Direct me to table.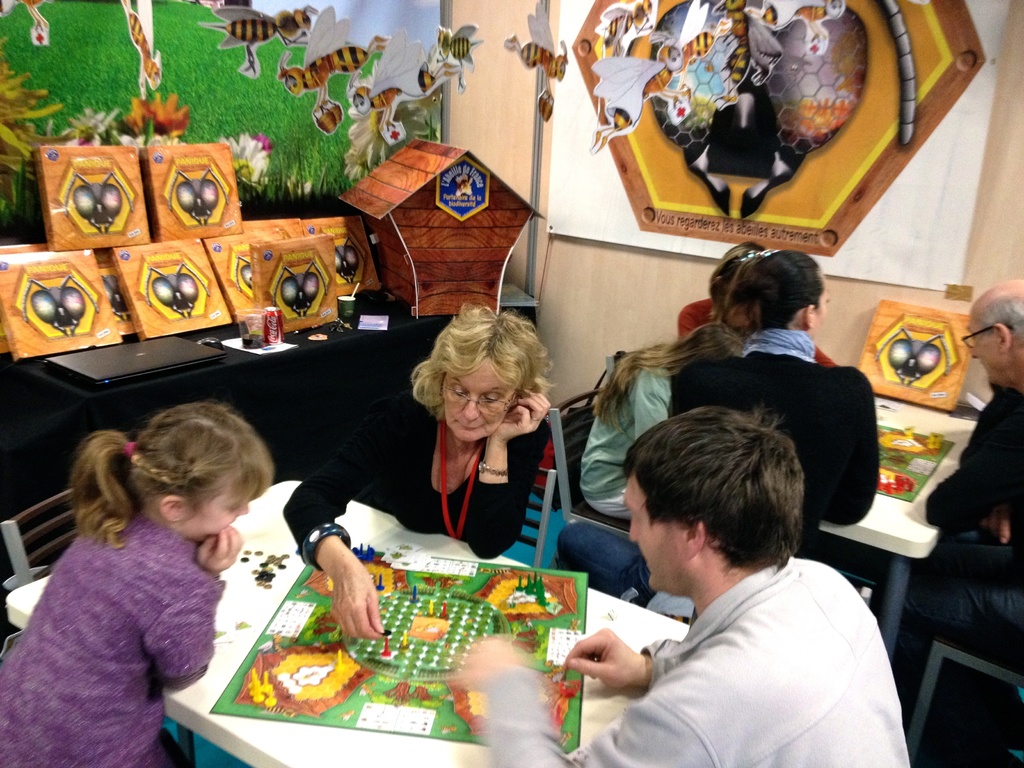
Direction: 817, 392, 980, 664.
